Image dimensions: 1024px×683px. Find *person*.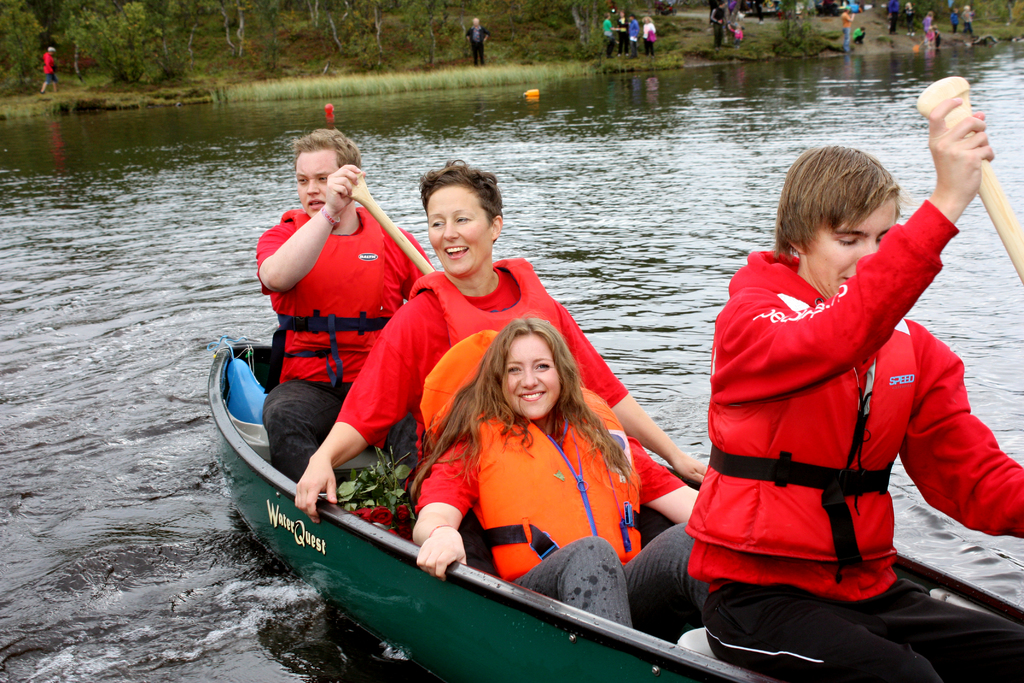
locate(710, 0, 726, 48).
